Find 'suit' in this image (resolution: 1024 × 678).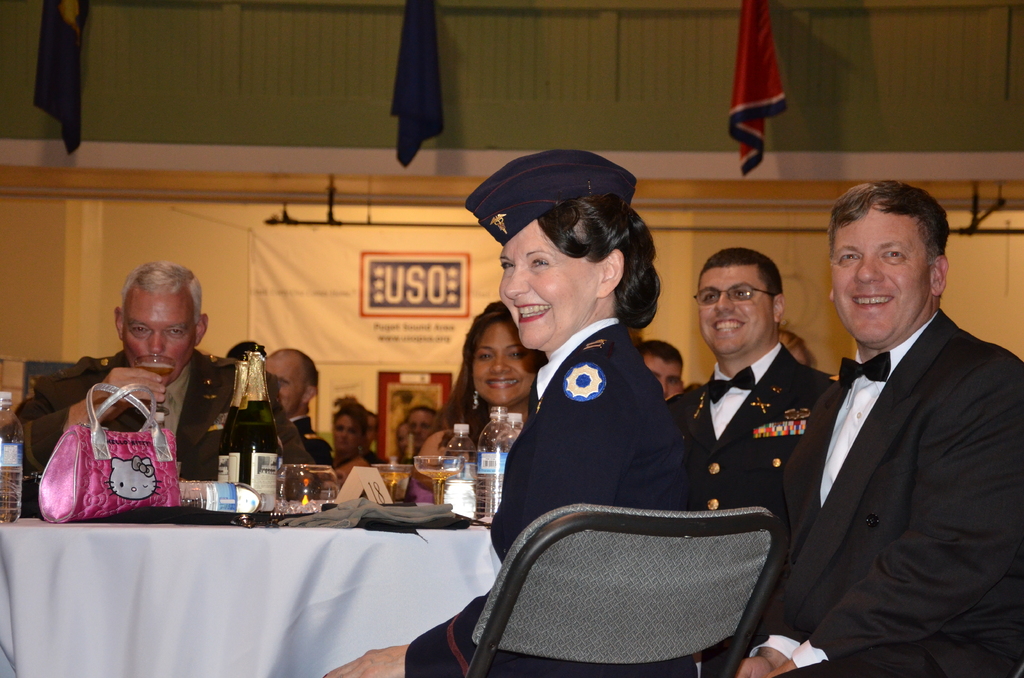
778,310,1023,677.
